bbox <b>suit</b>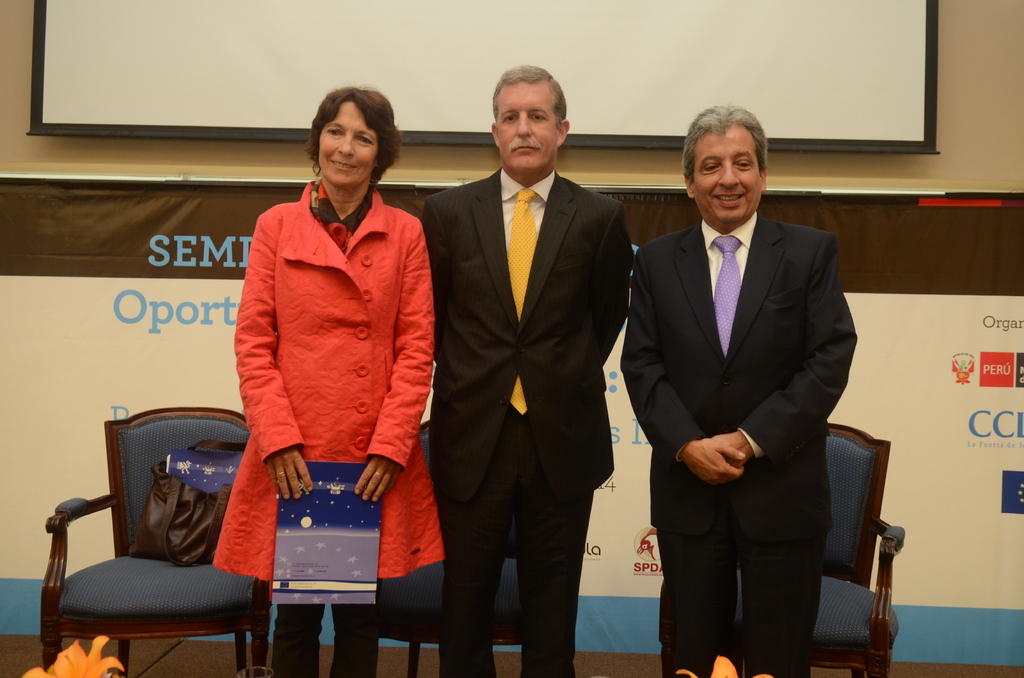
<region>419, 166, 637, 677</region>
